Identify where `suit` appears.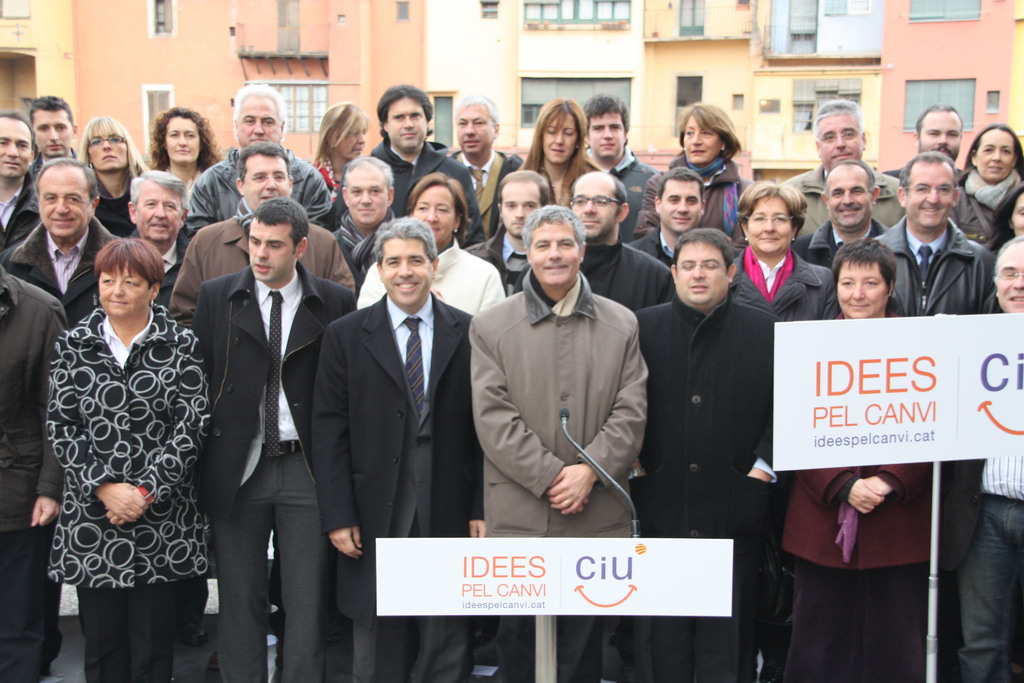
Appears at region(629, 293, 785, 682).
